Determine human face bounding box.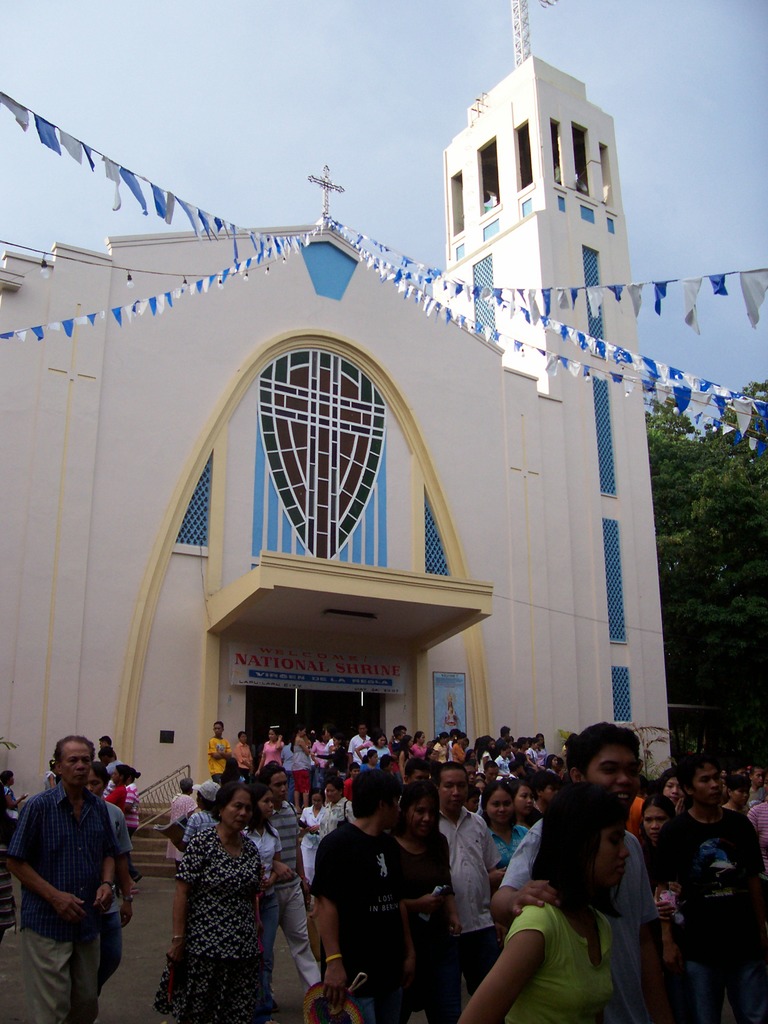
Determined: bbox=(527, 771, 634, 906).
